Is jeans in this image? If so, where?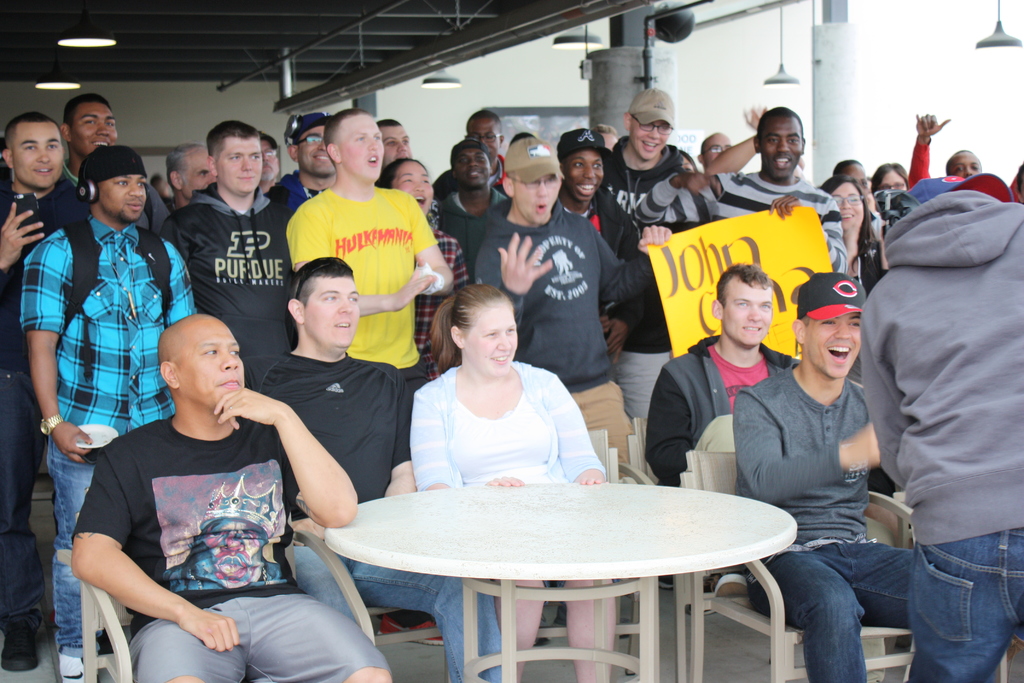
Yes, at crop(753, 538, 918, 682).
